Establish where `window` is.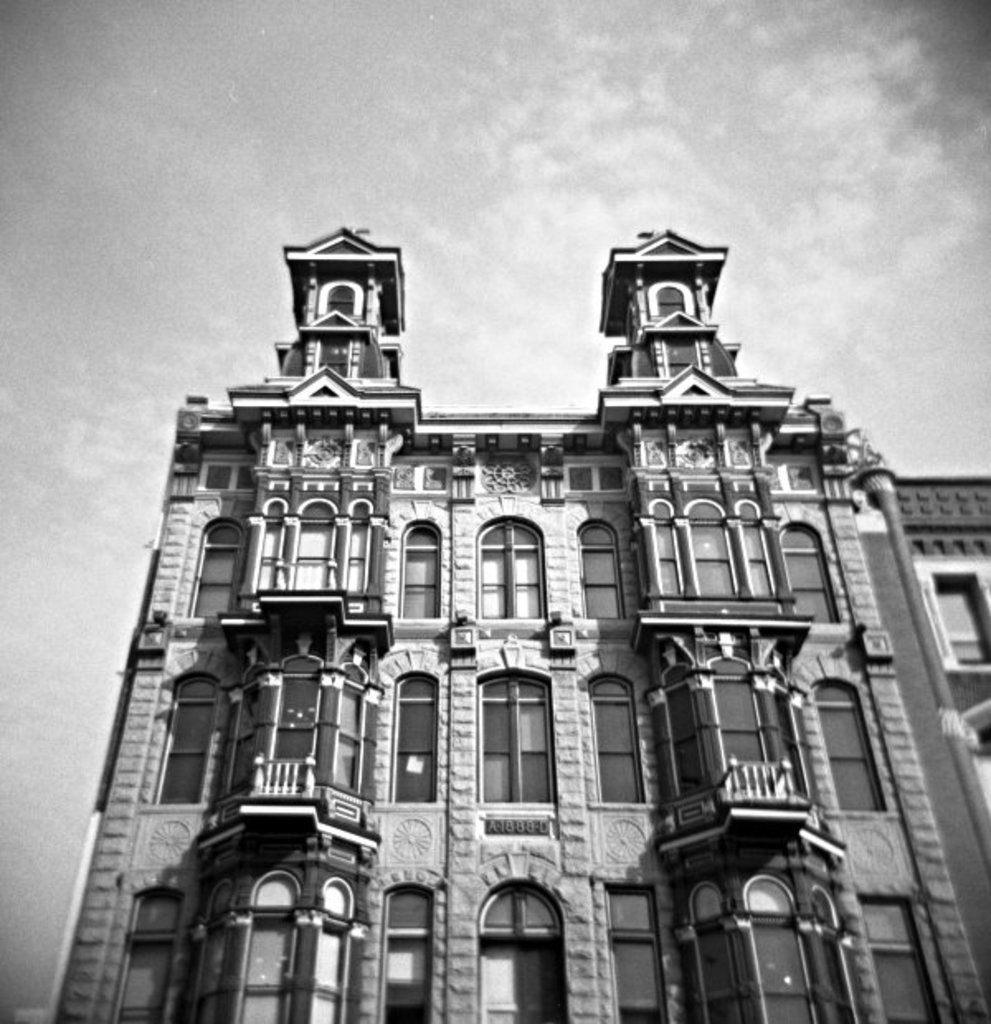
Established at [177,892,353,1022].
